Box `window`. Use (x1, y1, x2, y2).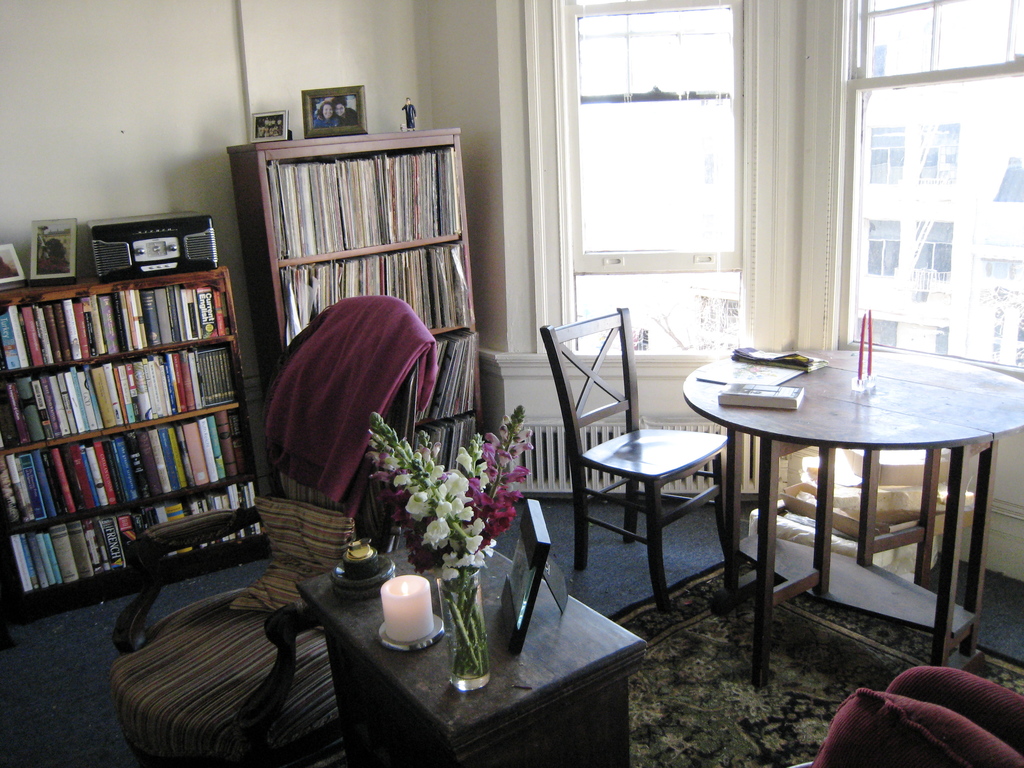
(911, 220, 953, 292).
